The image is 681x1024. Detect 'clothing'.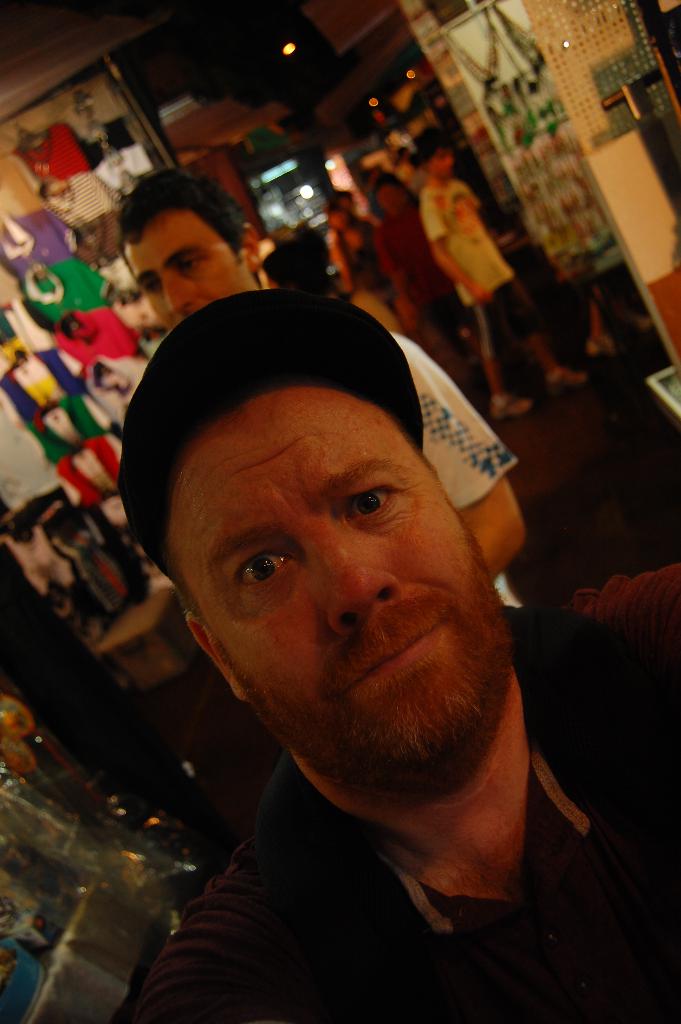
Detection: crop(129, 590, 680, 1023).
